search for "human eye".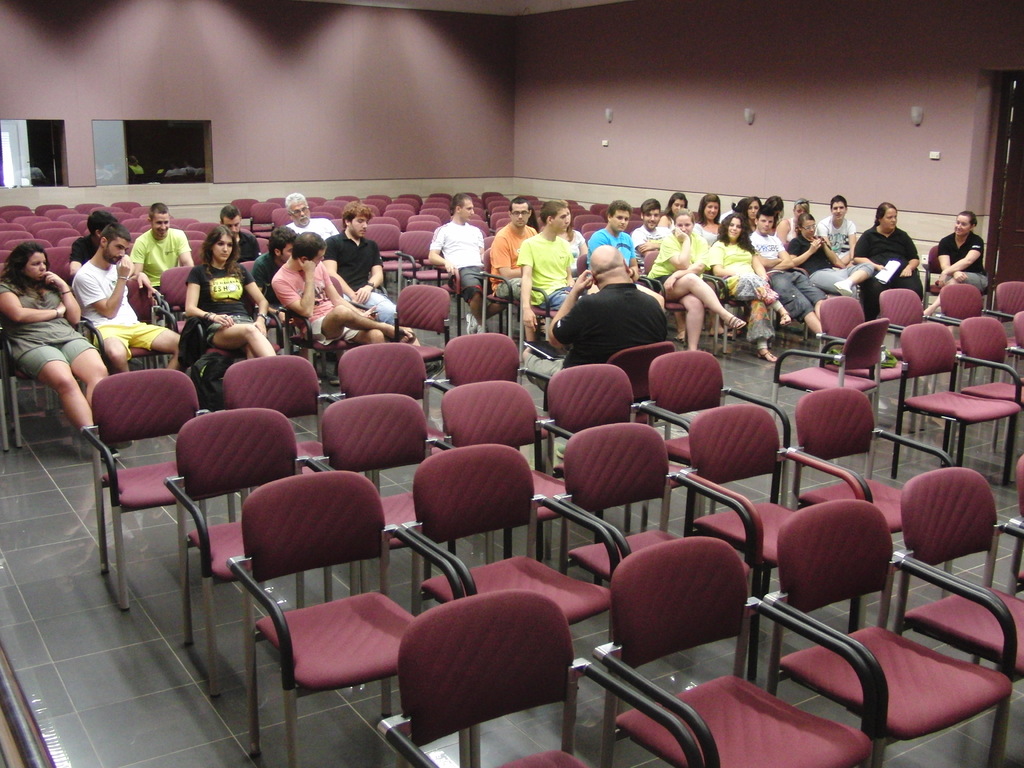
Found at [655,213,657,217].
